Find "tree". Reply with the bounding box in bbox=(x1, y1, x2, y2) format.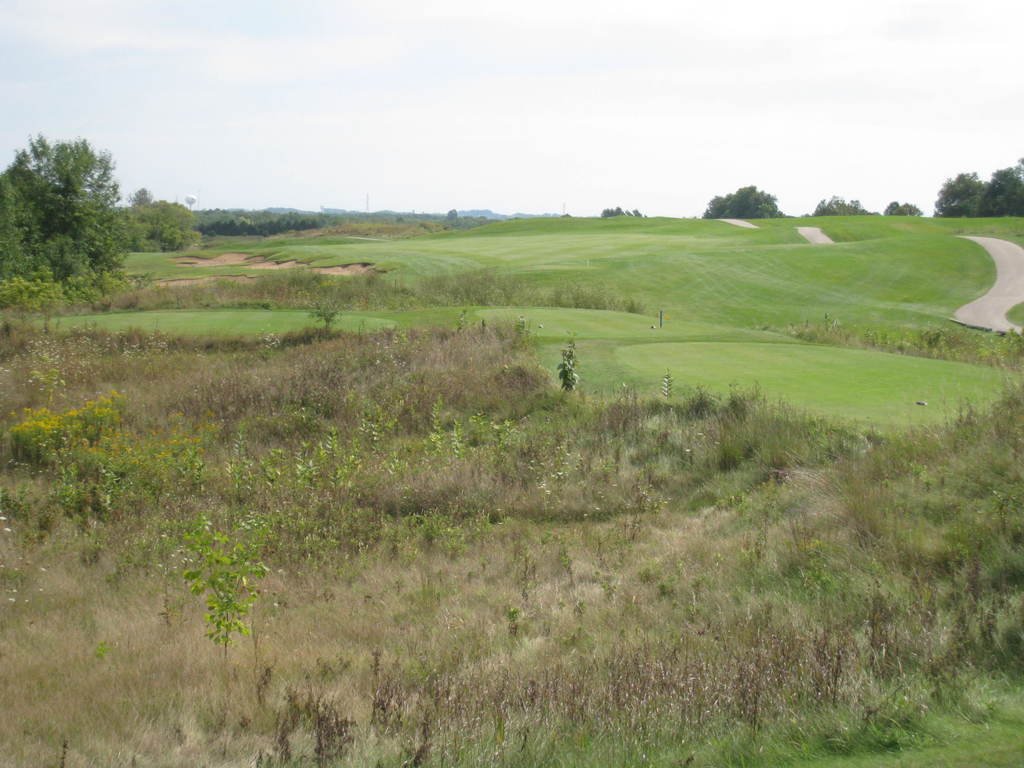
bbox=(10, 101, 125, 305).
